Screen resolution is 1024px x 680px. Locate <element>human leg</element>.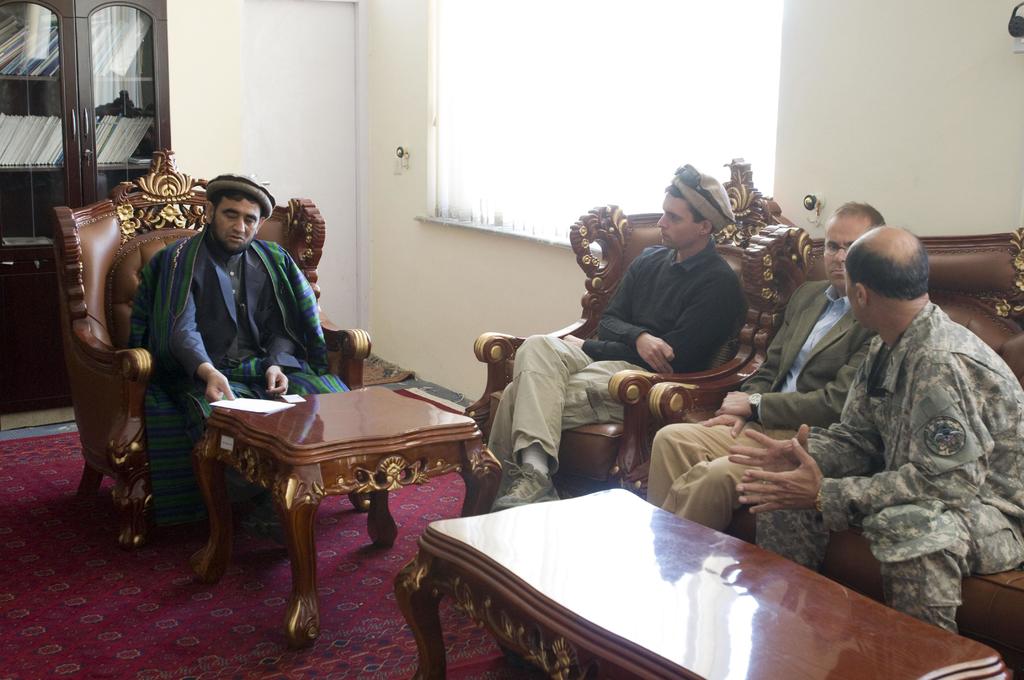
(left=664, top=439, right=774, bottom=527).
